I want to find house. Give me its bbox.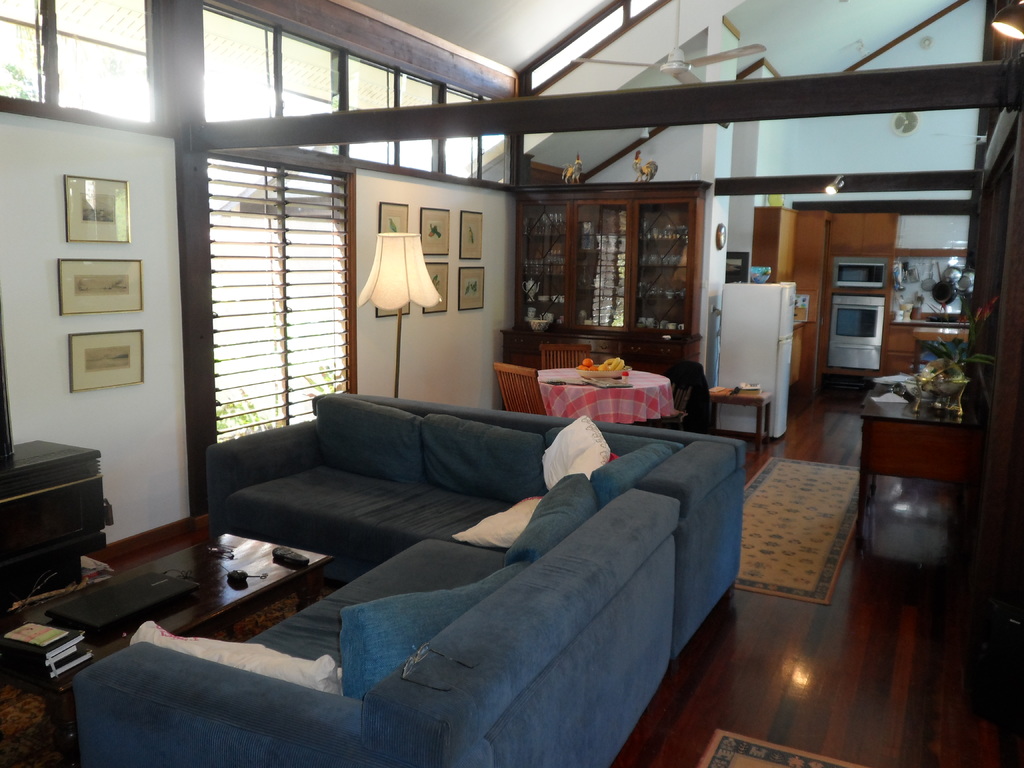
rect(0, 0, 1023, 767).
